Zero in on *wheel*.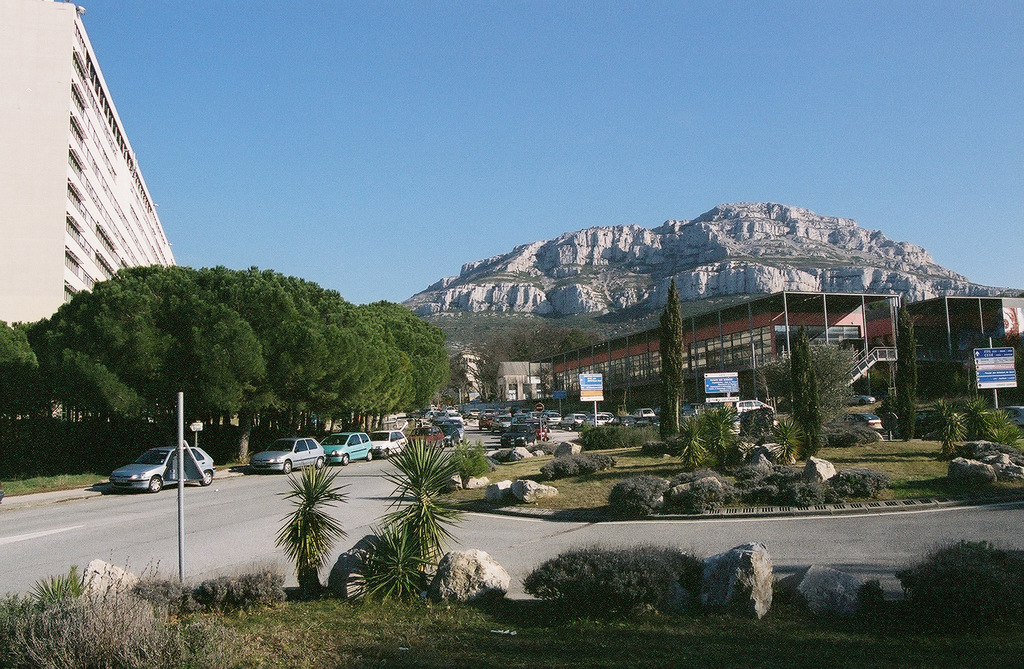
Zeroed in: {"x1": 281, "y1": 458, "x2": 297, "y2": 474}.
